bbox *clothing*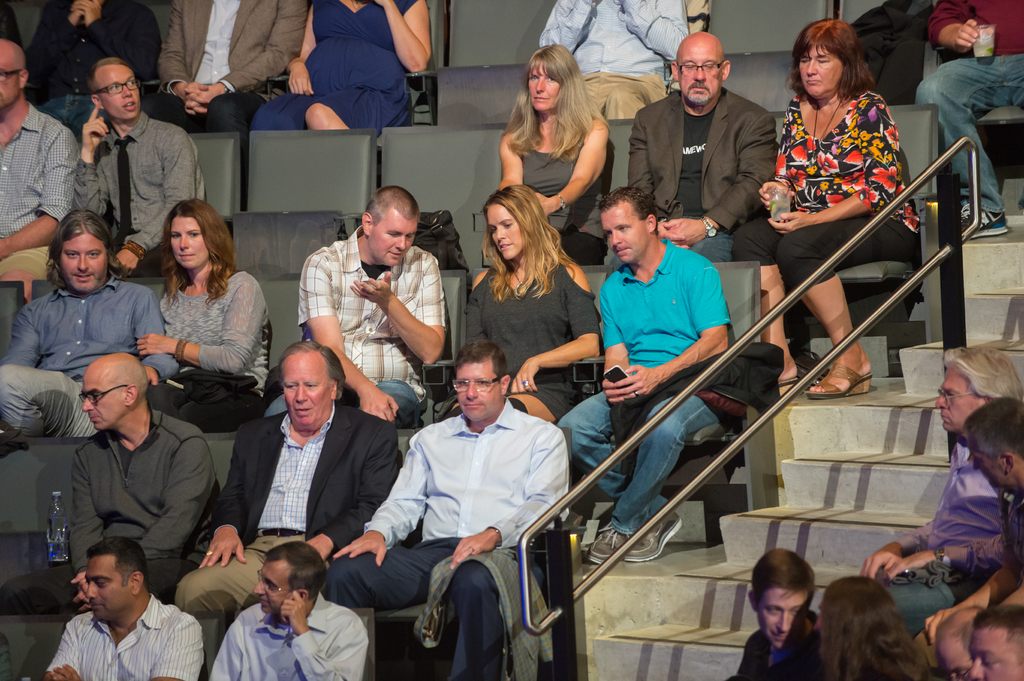
detection(45, 598, 210, 680)
